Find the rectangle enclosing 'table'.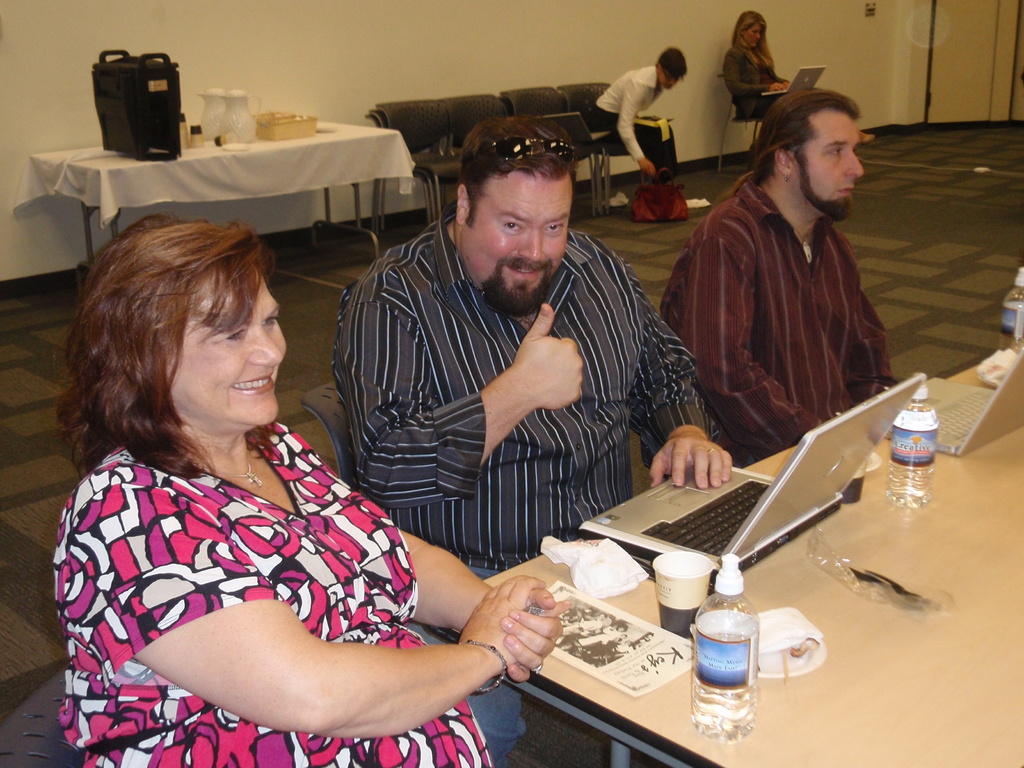
478/344/1023/767.
